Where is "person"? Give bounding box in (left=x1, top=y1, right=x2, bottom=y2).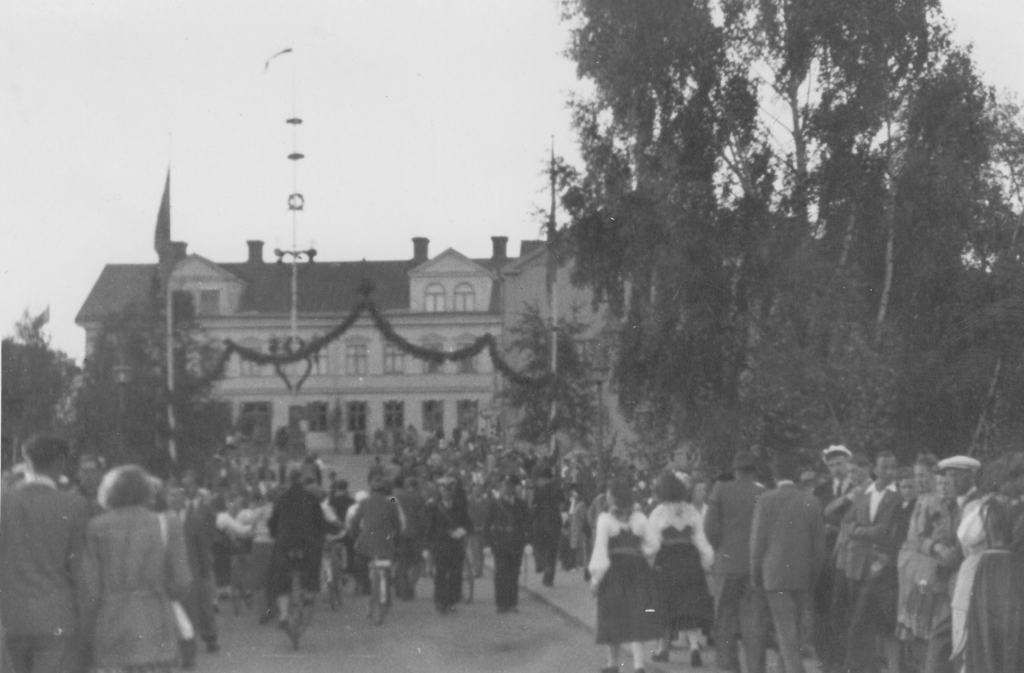
(left=347, top=477, right=402, bottom=599).
